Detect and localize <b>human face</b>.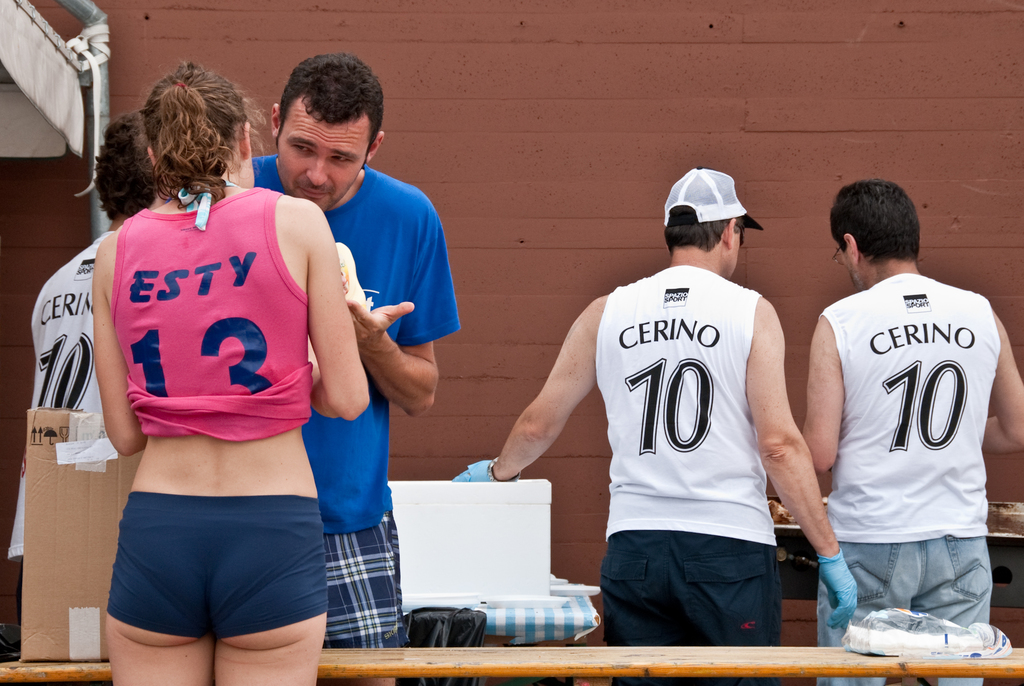
Localized at [left=275, top=122, right=369, bottom=209].
